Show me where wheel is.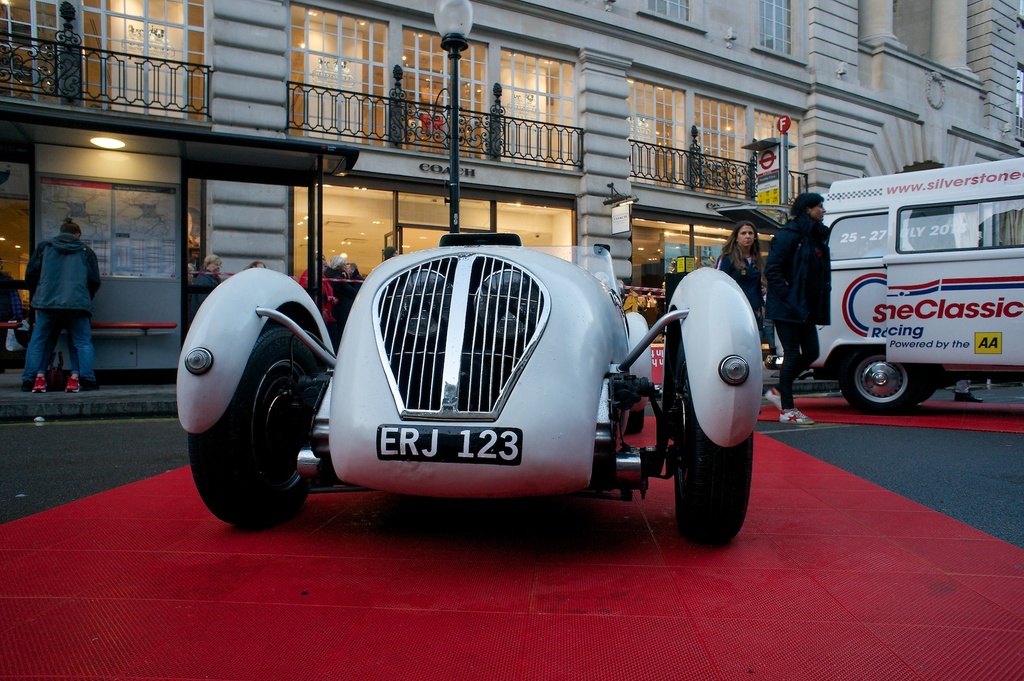
wheel is at {"left": 184, "top": 302, "right": 300, "bottom": 536}.
